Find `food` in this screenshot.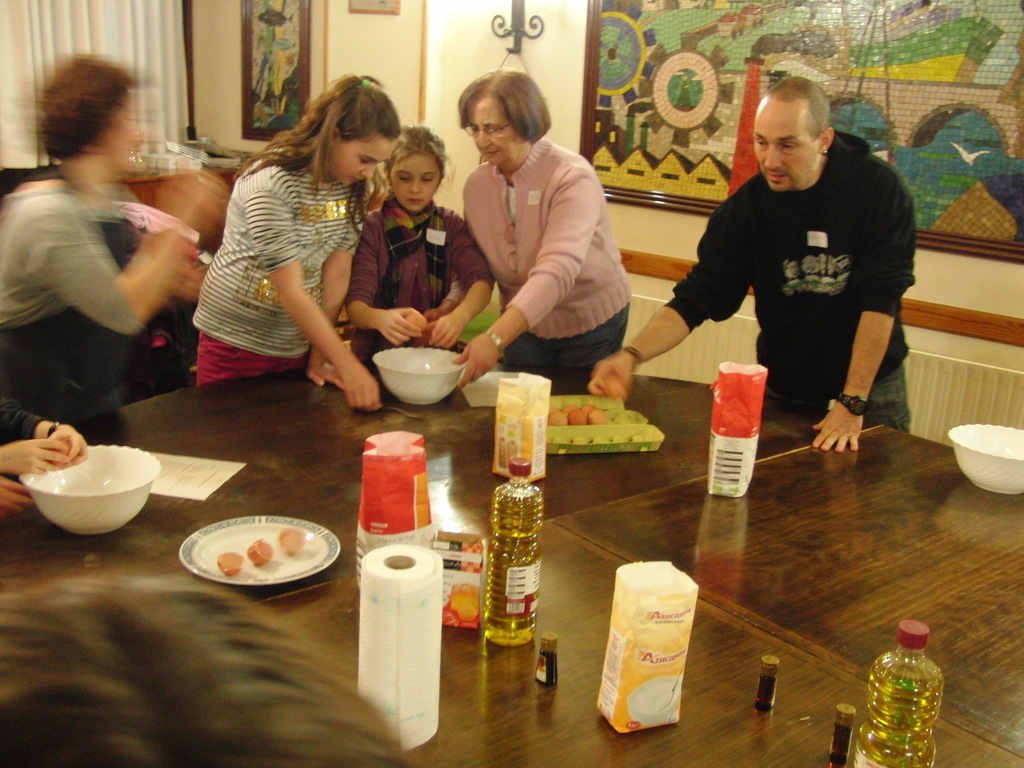
The bounding box for `food` is left=220, top=550, right=240, bottom=573.
